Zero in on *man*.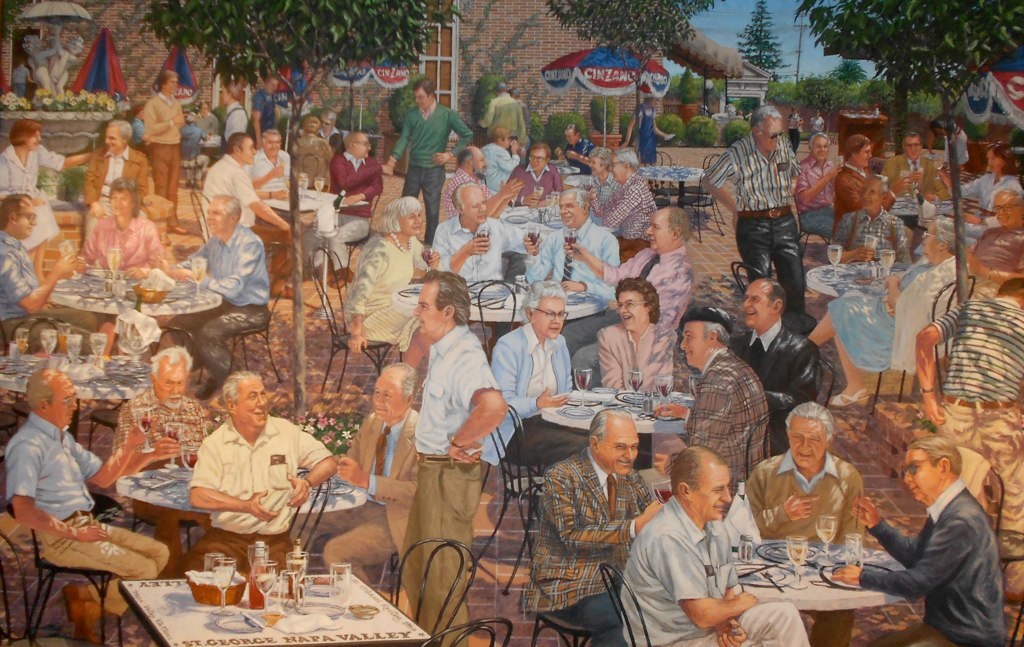
Zeroed in: <box>247,70,284,137</box>.
